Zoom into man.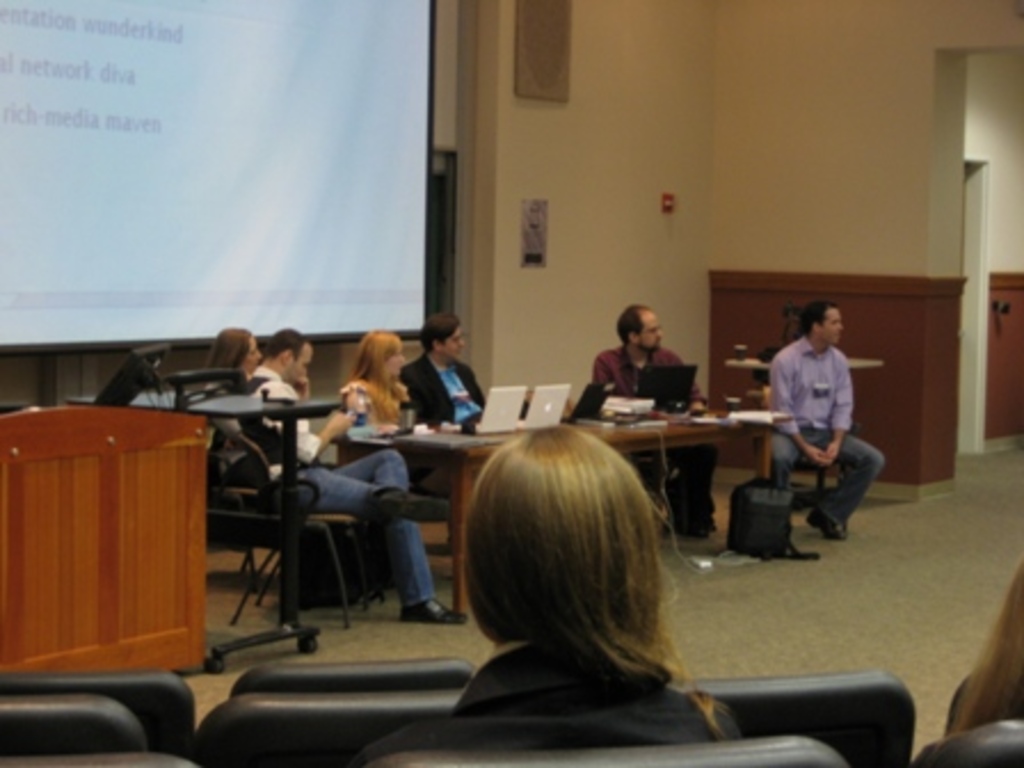
Zoom target: box=[398, 313, 487, 427].
